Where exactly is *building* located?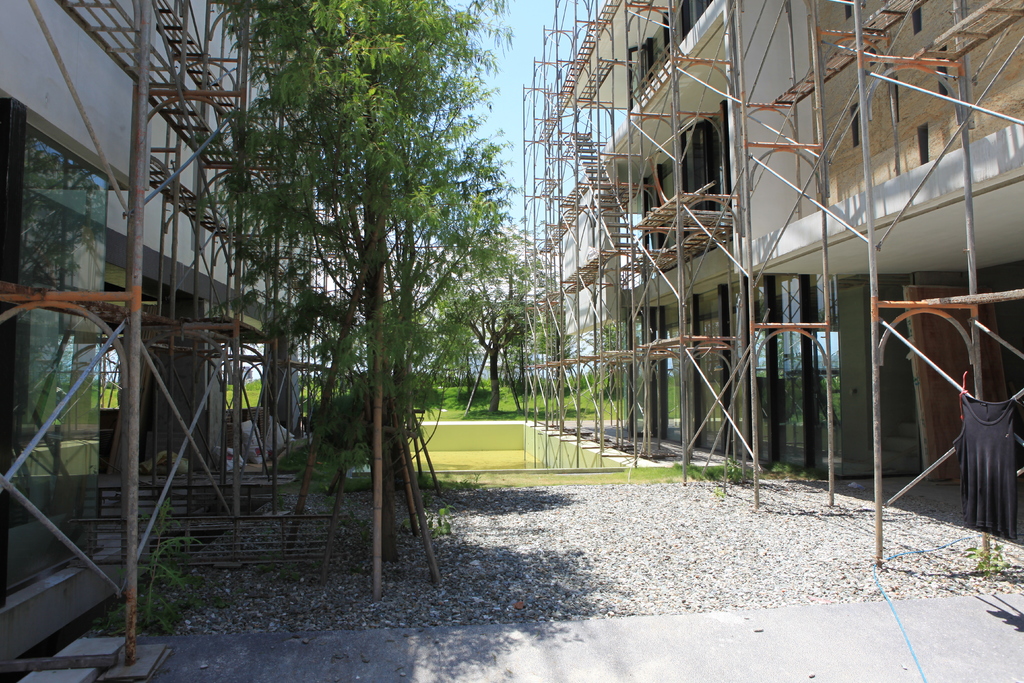
Its bounding box is BBox(0, 0, 320, 672).
